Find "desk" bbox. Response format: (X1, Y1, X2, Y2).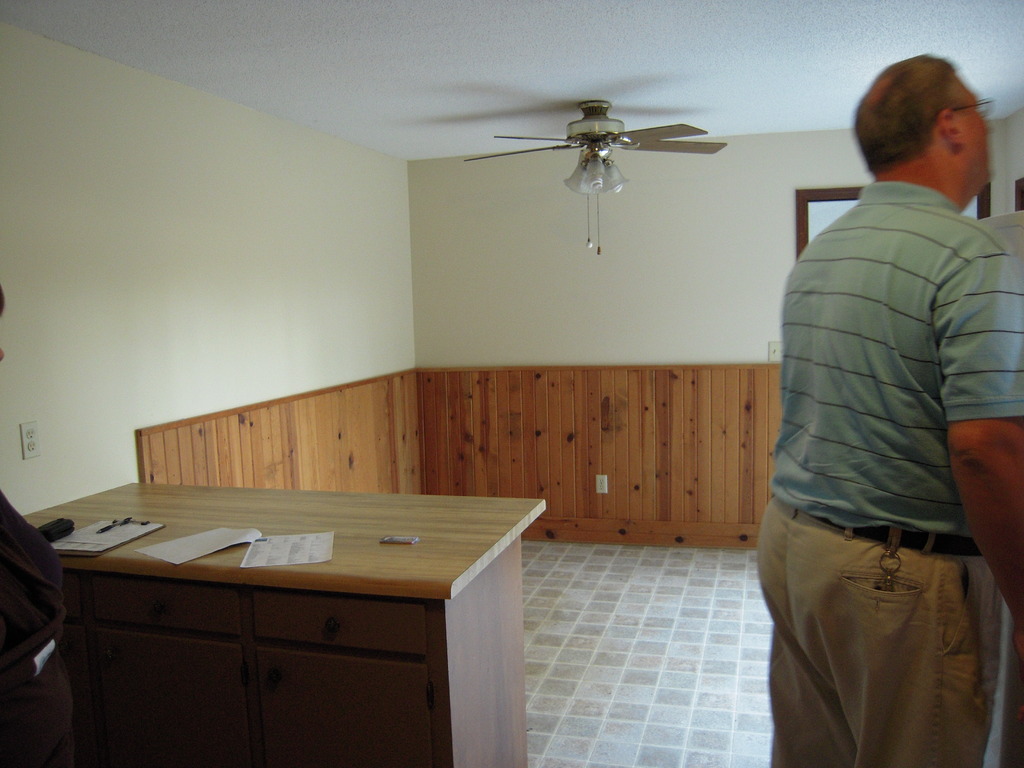
(12, 470, 558, 767).
